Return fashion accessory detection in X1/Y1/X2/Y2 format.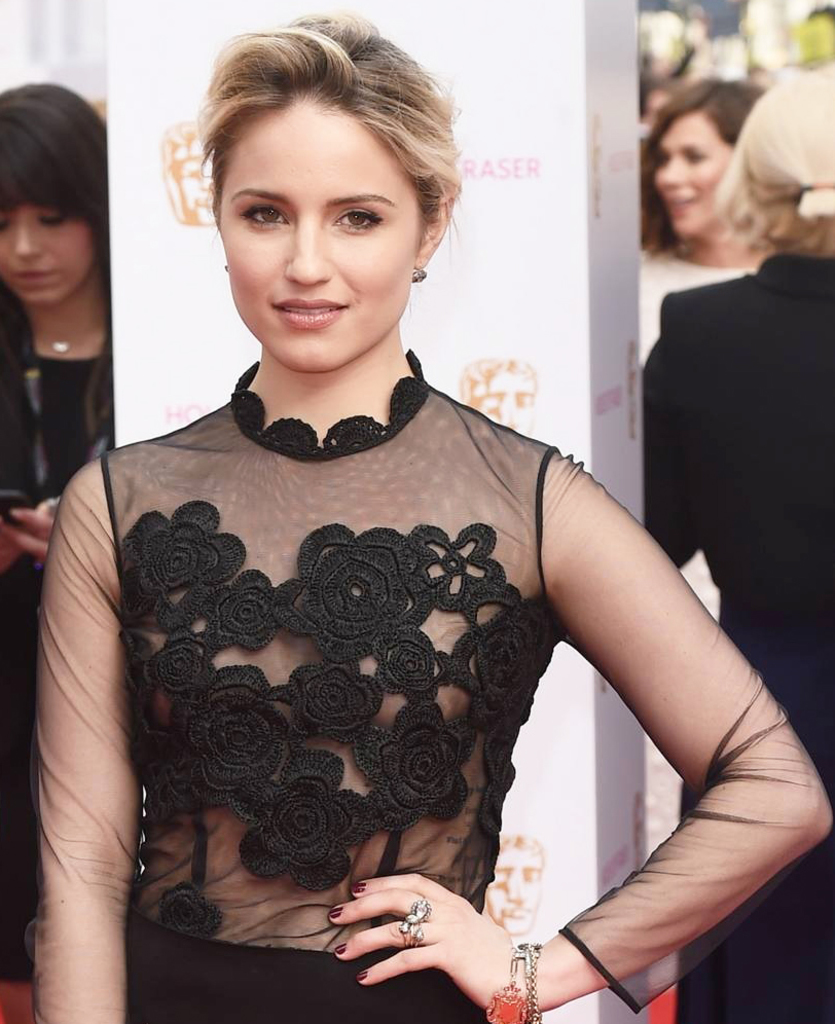
394/920/424/951.
